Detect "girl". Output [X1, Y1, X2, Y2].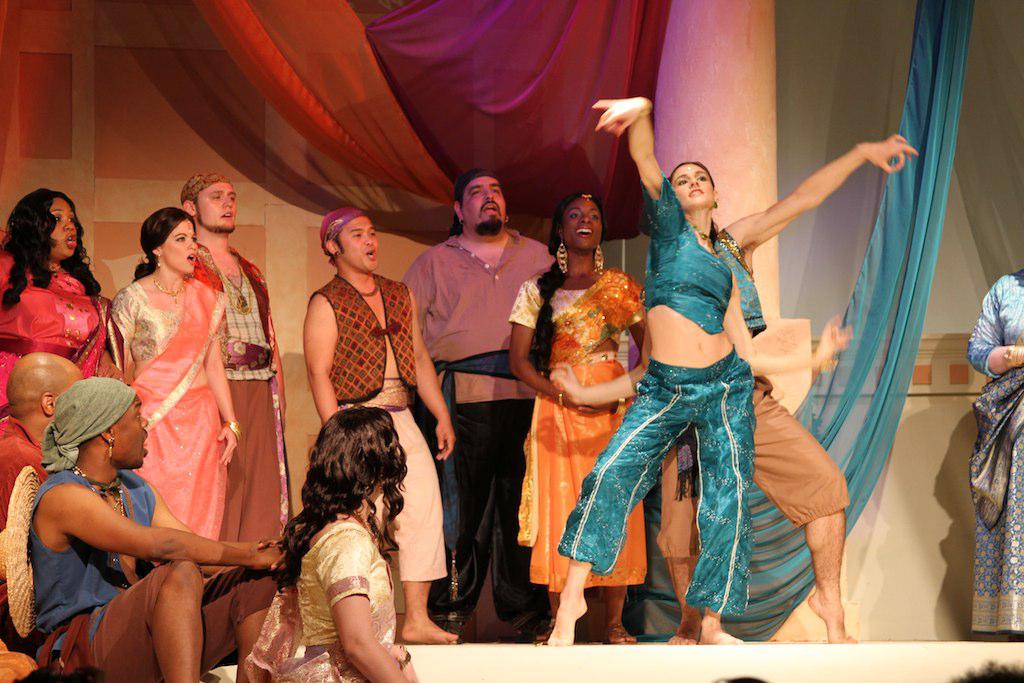
[508, 190, 645, 635].
